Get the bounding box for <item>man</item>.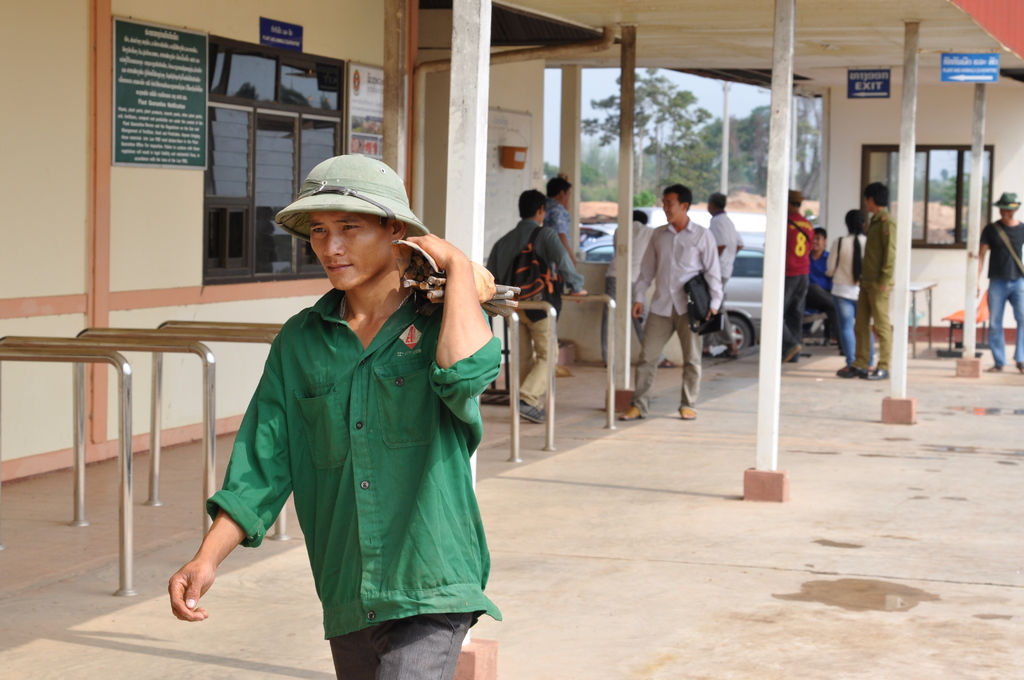
(834, 183, 892, 376).
